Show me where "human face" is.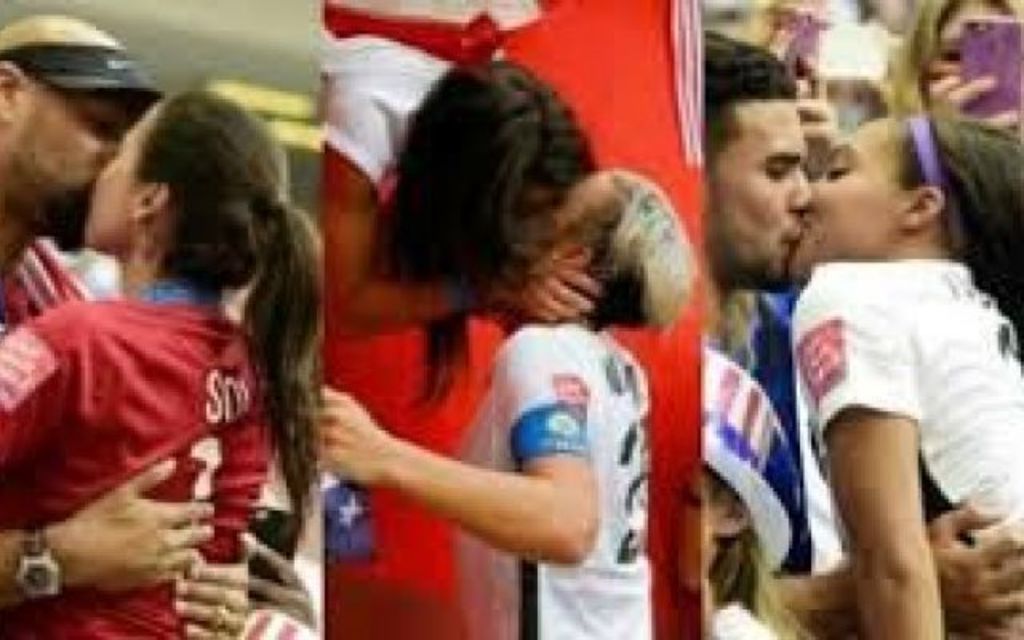
"human face" is at 512:170:624:251.
